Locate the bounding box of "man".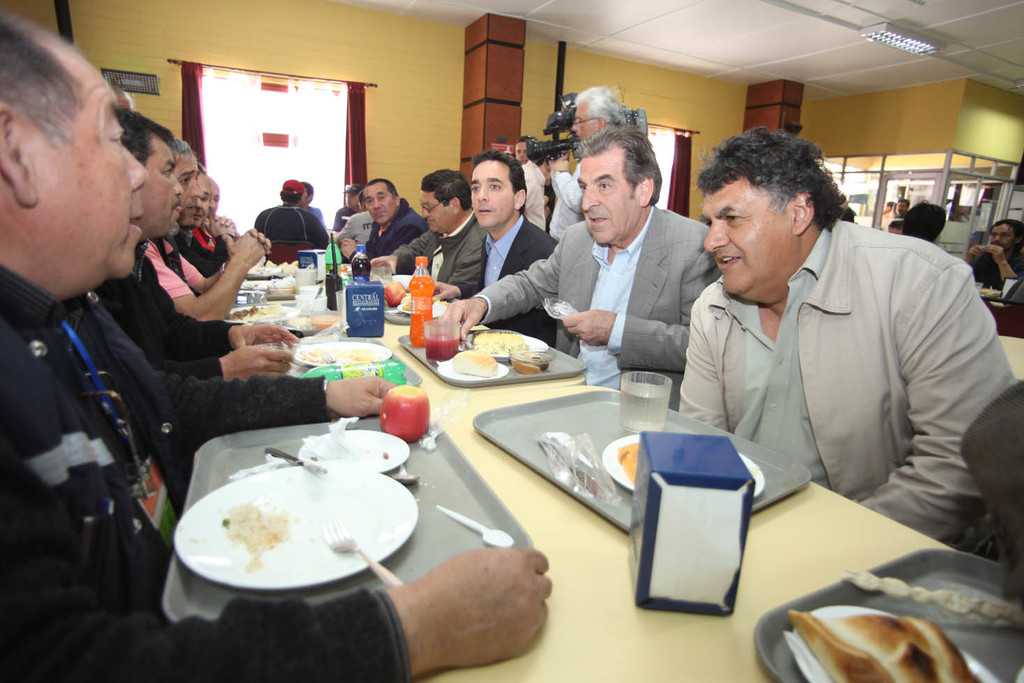
Bounding box: box=[398, 168, 480, 293].
